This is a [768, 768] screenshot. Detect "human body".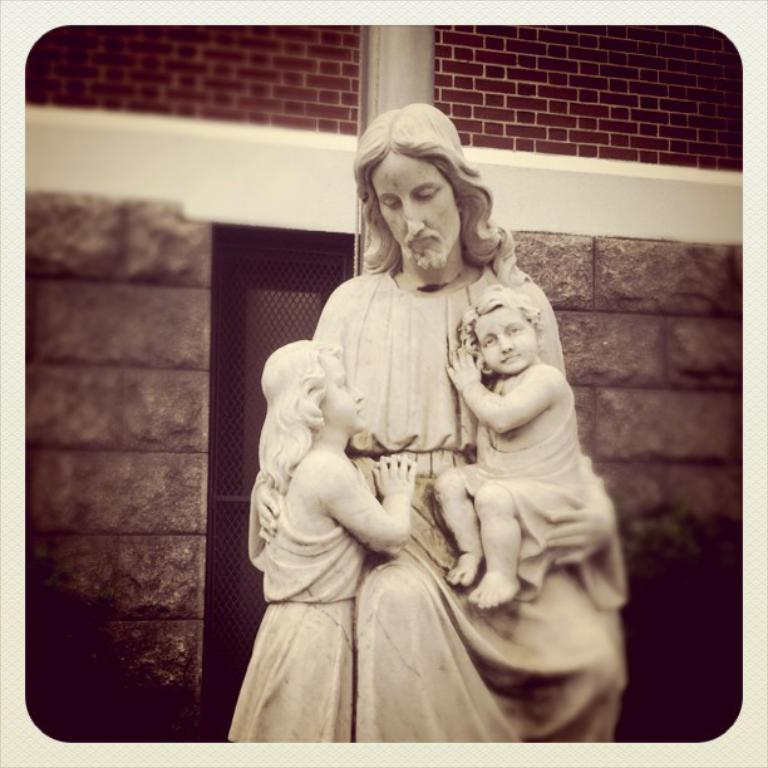
{"left": 233, "top": 264, "right": 620, "bottom": 747}.
